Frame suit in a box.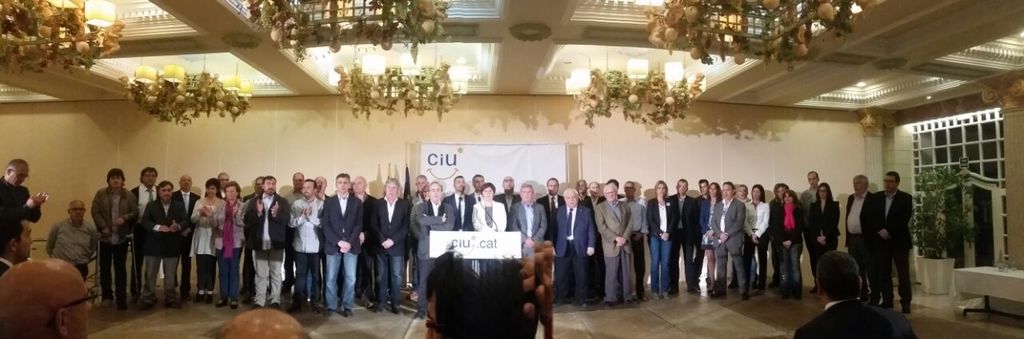
pyautogui.locateOnScreen(866, 188, 913, 305).
